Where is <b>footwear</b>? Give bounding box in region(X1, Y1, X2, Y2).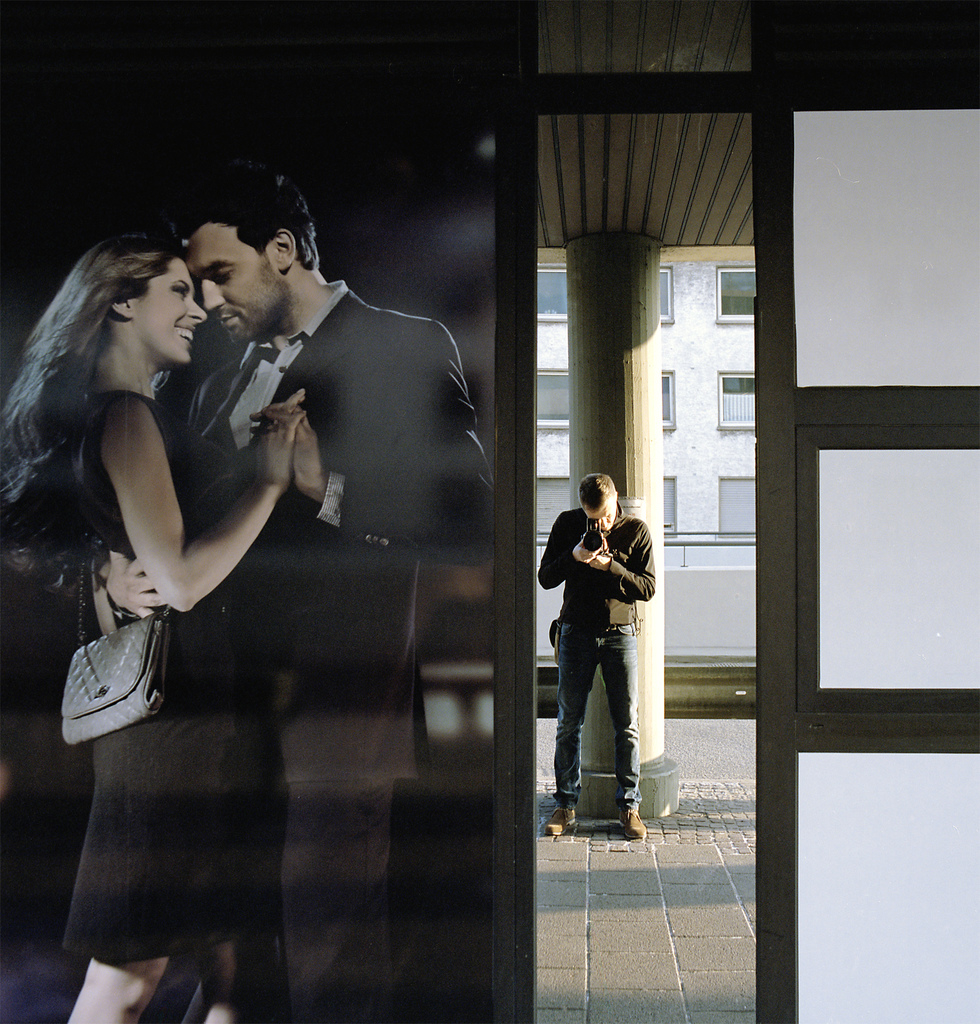
region(544, 807, 577, 836).
